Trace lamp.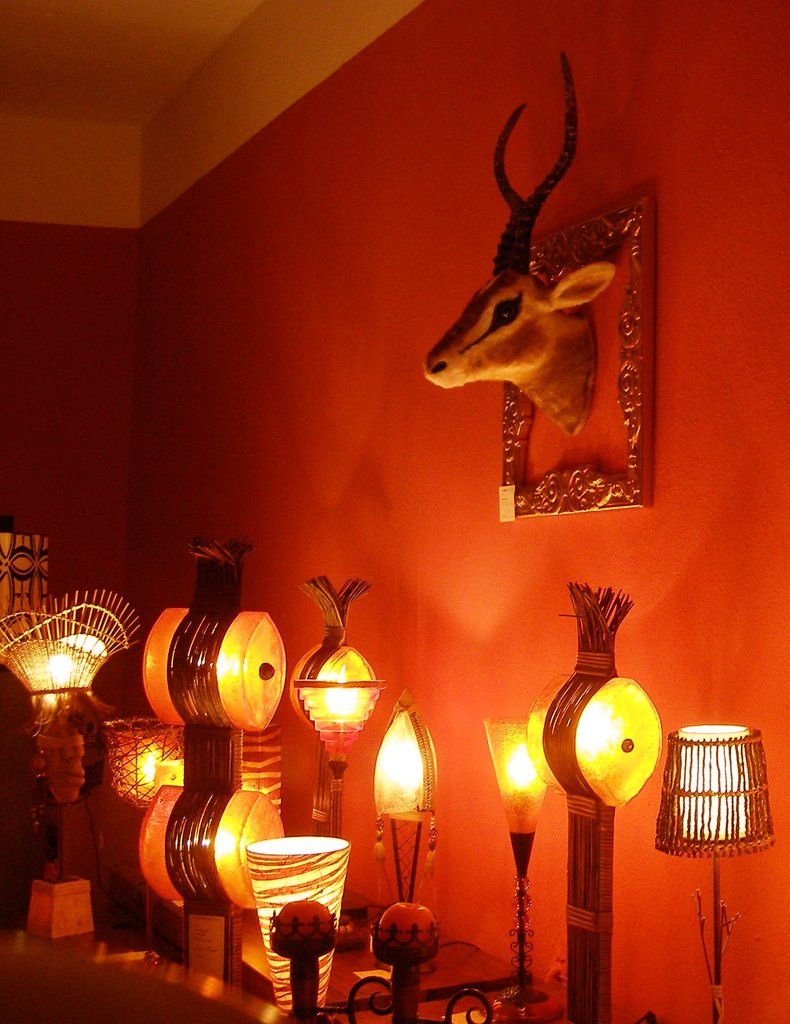
Traced to {"x1": 104, "y1": 711, "x2": 188, "y2": 941}.
